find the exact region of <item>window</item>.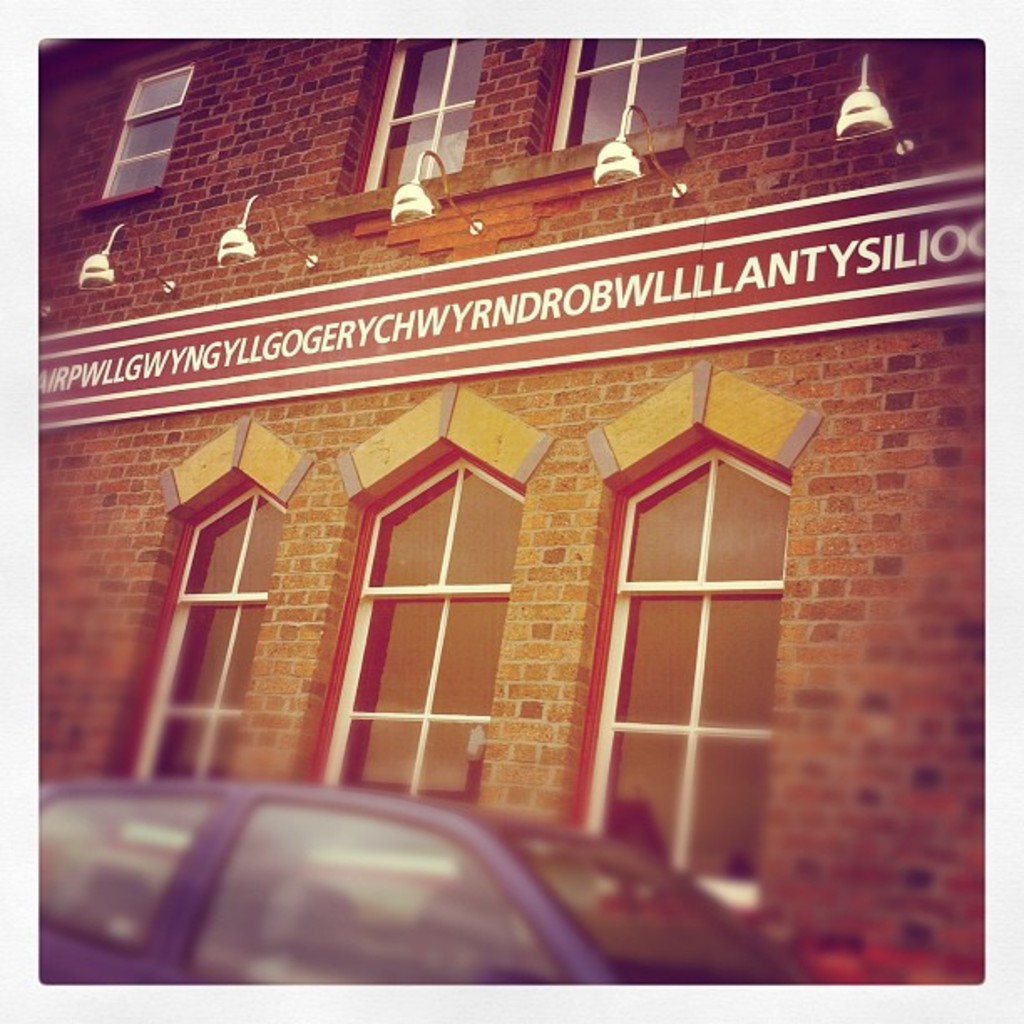
Exact region: region(141, 490, 293, 778).
